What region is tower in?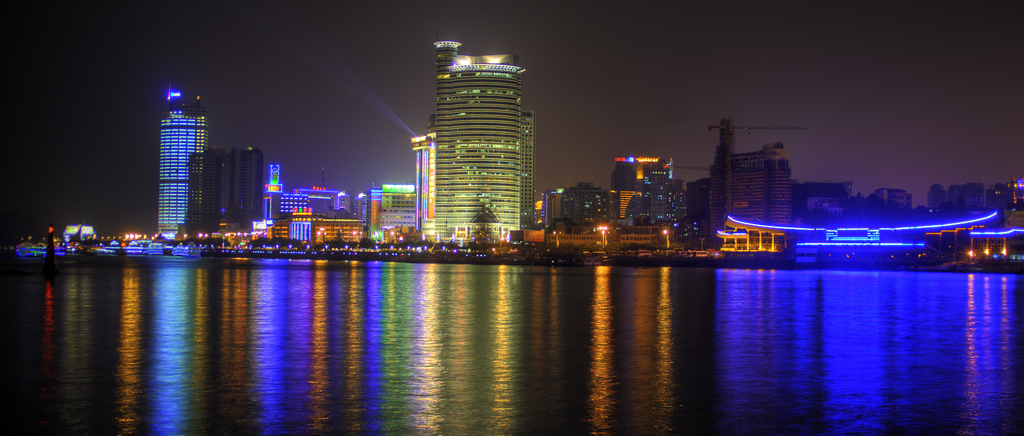
258 158 285 198.
